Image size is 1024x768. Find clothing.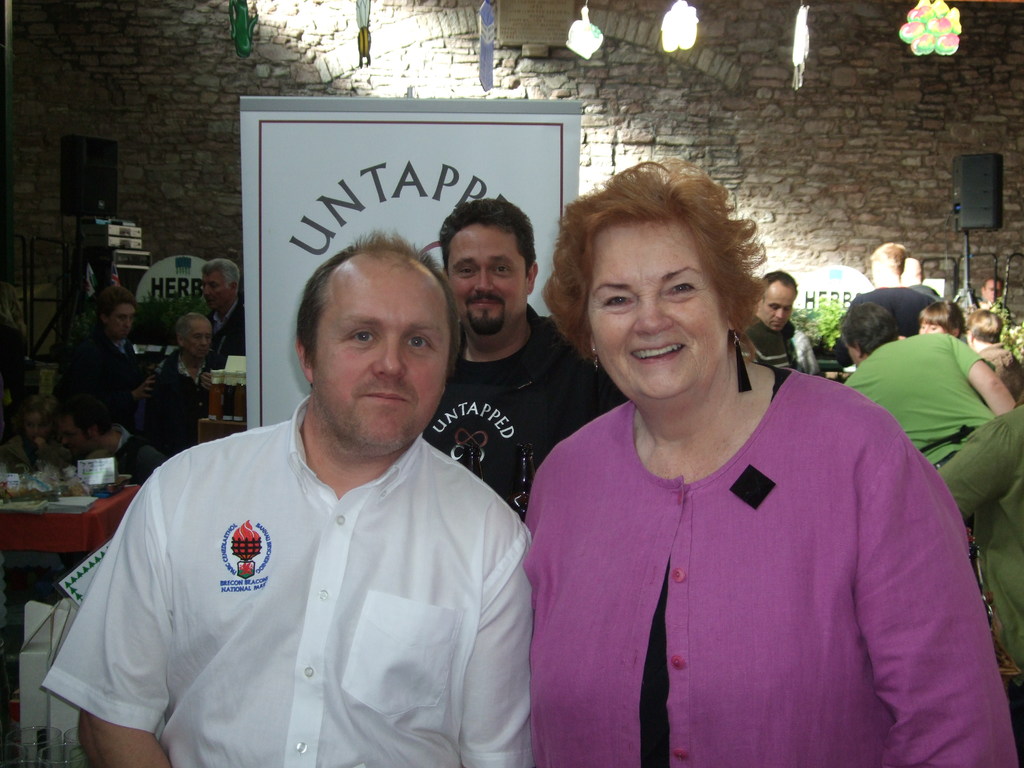
select_region(931, 397, 1023, 677).
